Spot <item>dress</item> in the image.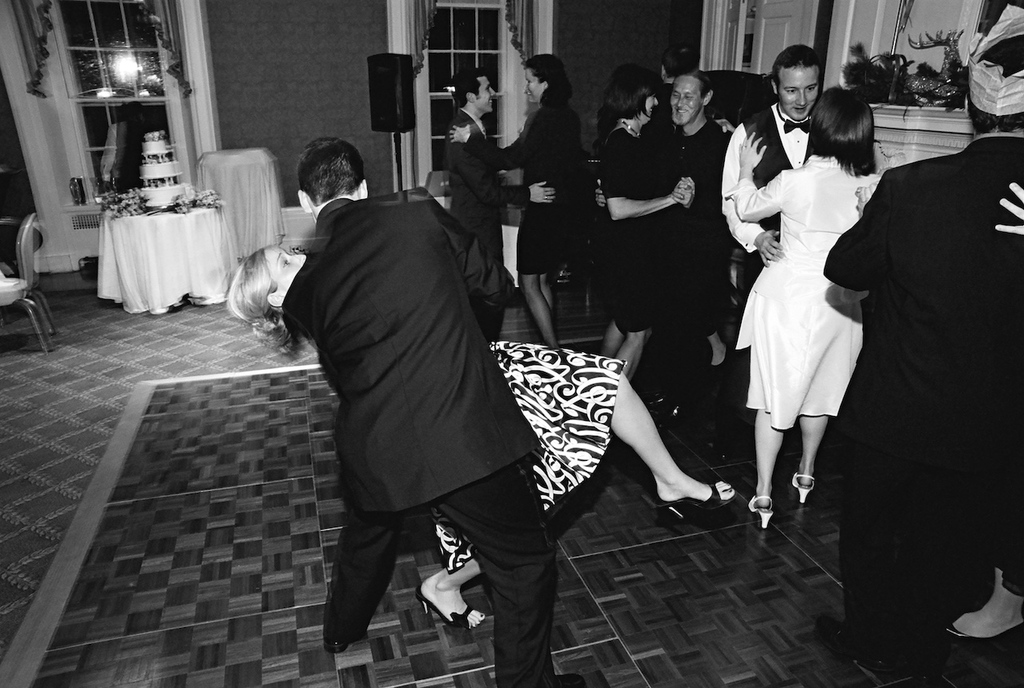
<item>dress</item> found at pyautogui.locateOnScreen(721, 157, 879, 431).
